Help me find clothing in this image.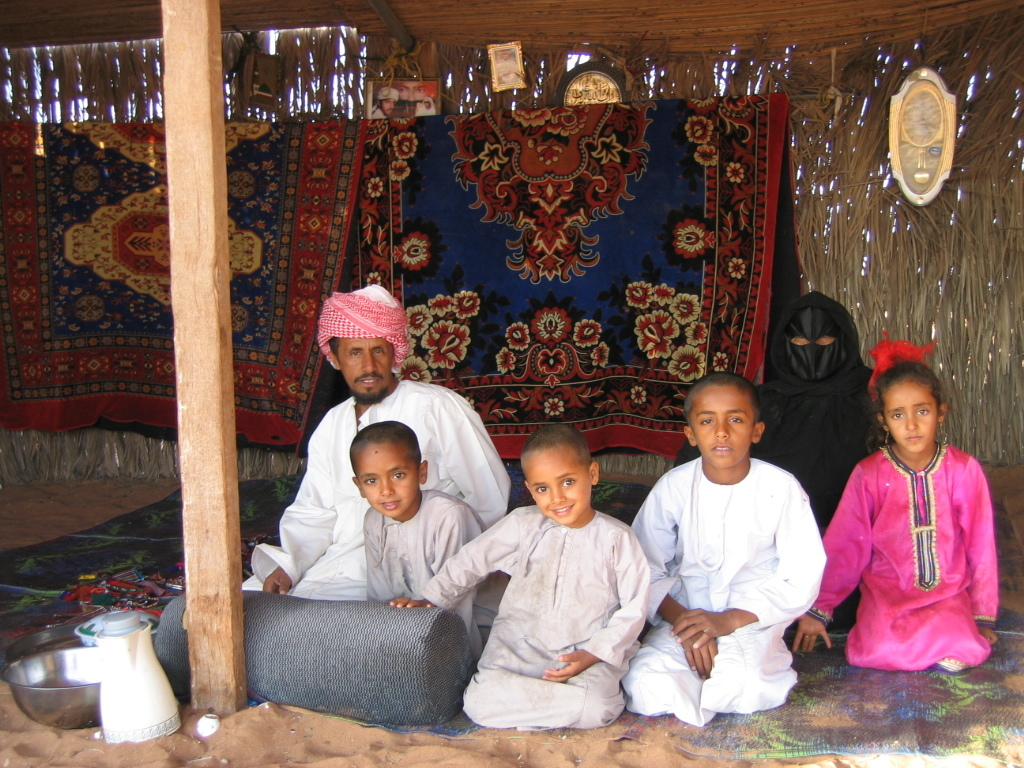
Found it: (left=415, top=499, right=651, bottom=732).
